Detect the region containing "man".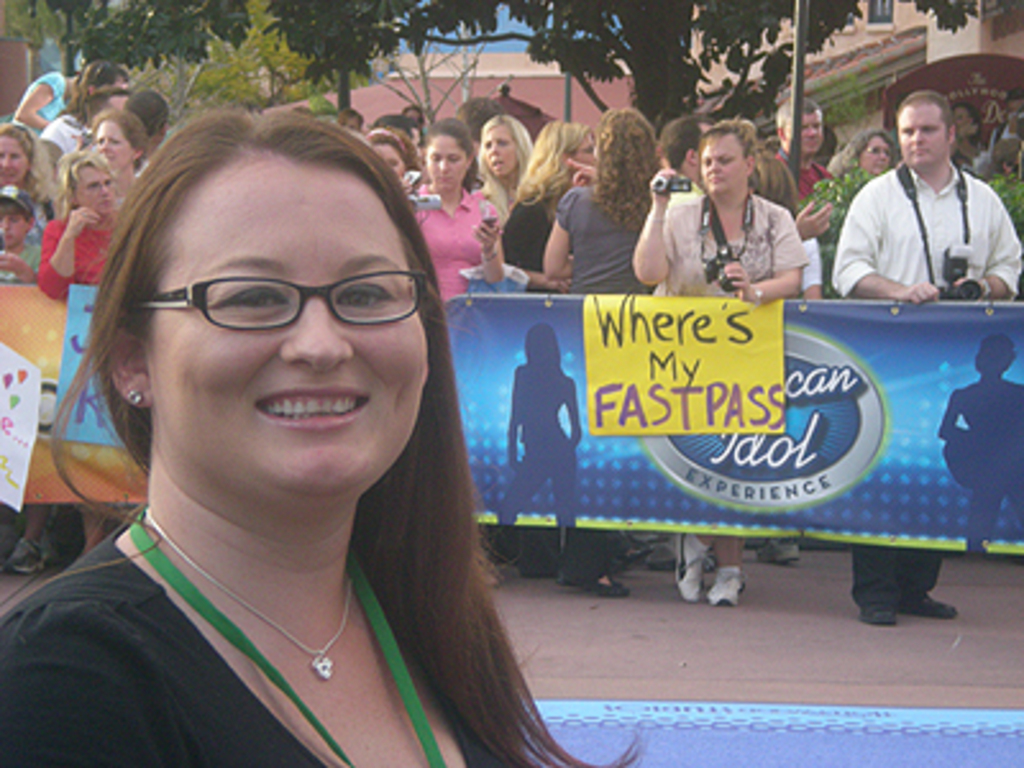
(832, 87, 1021, 620).
